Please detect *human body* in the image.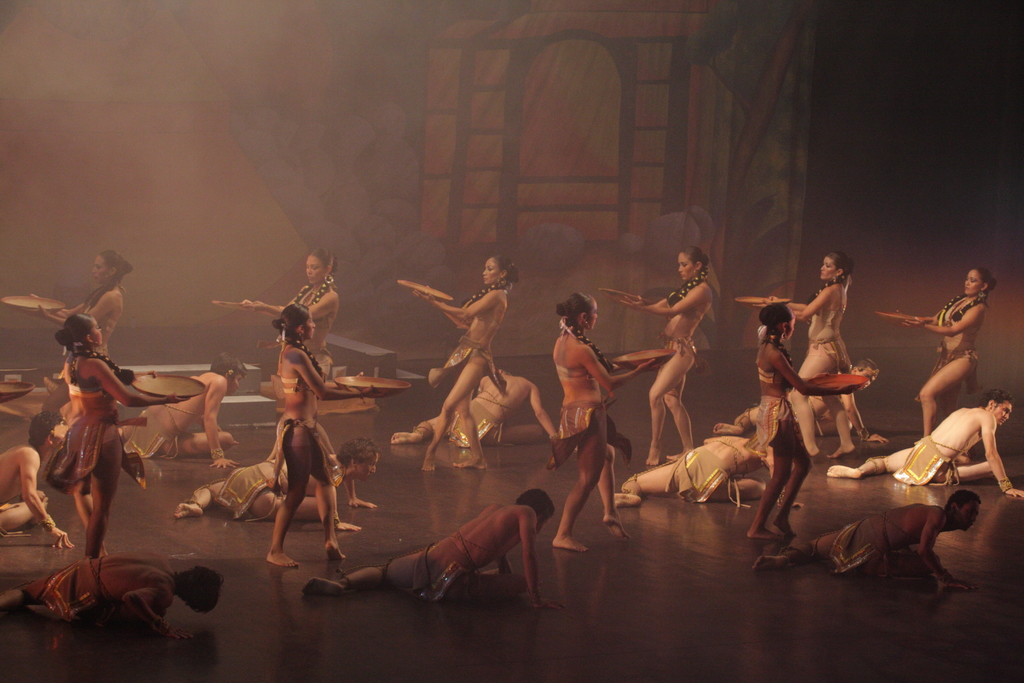
BBox(891, 270, 998, 444).
